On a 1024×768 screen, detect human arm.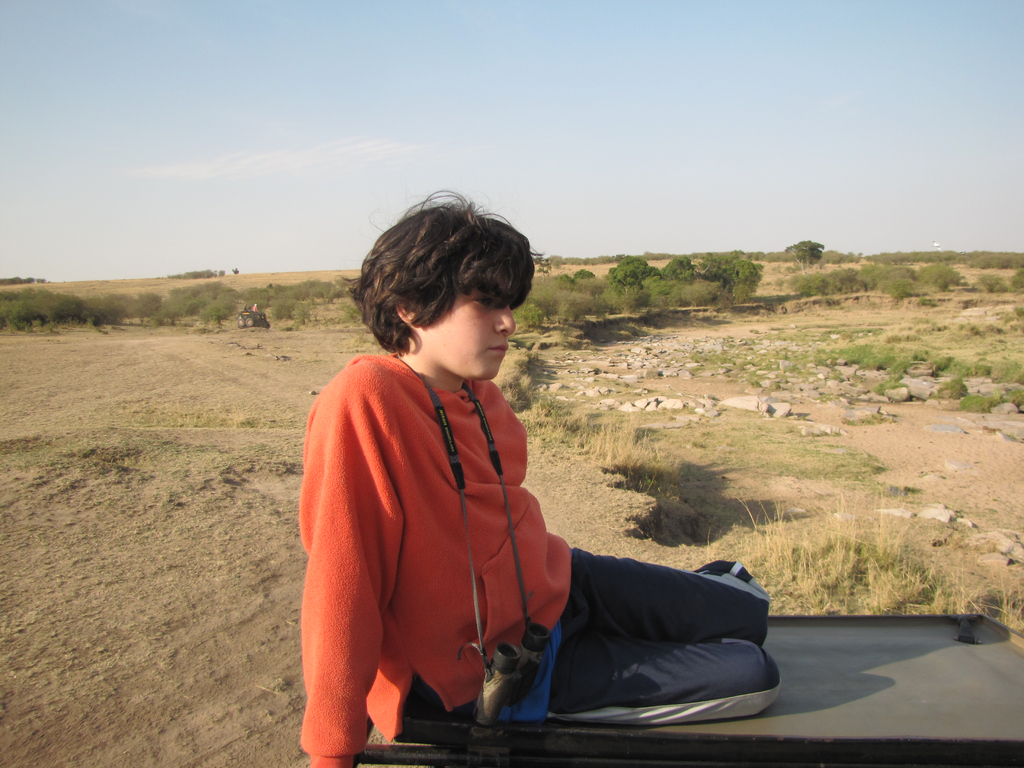
297,372,406,767.
